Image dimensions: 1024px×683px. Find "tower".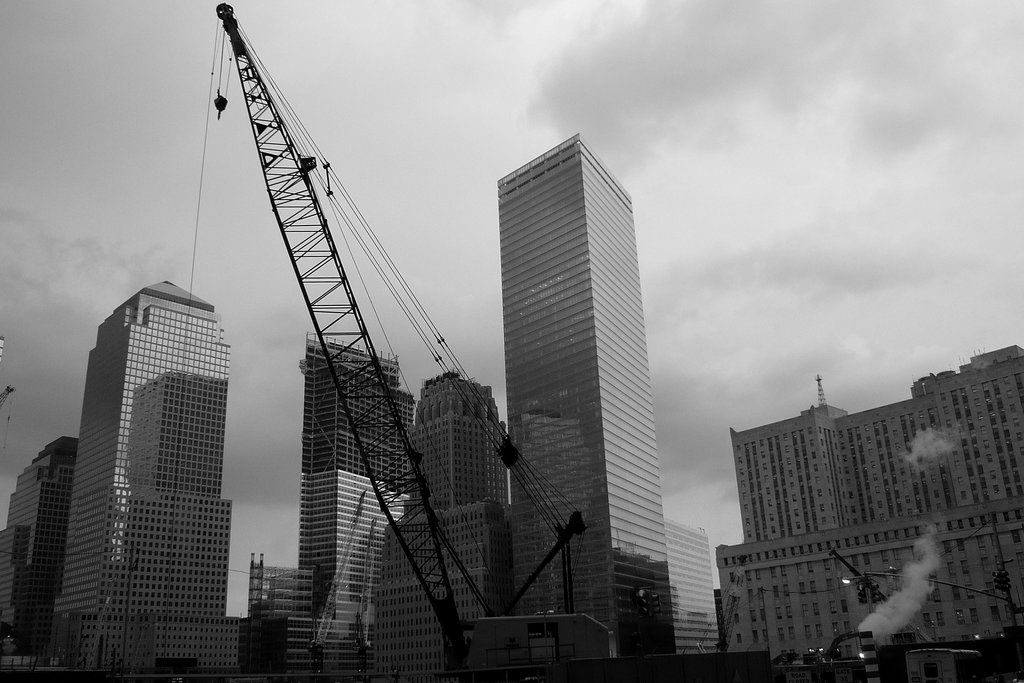
region(53, 280, 237, 682).
